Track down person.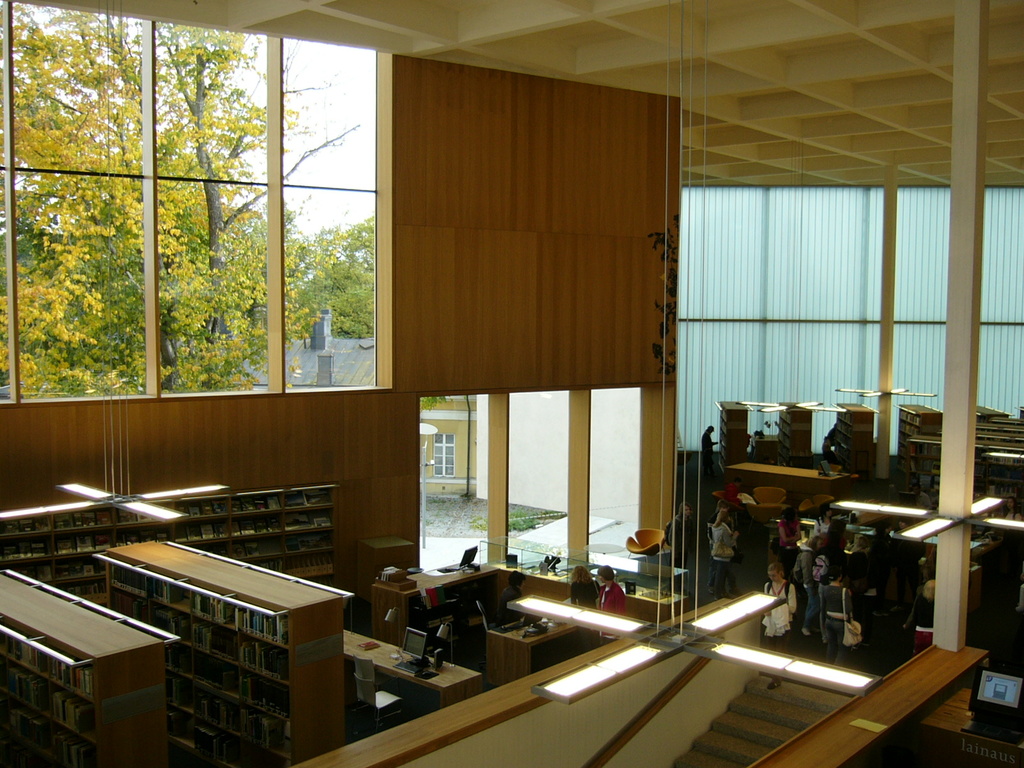
Tracked to Rect(748, 432, 766, 454).
